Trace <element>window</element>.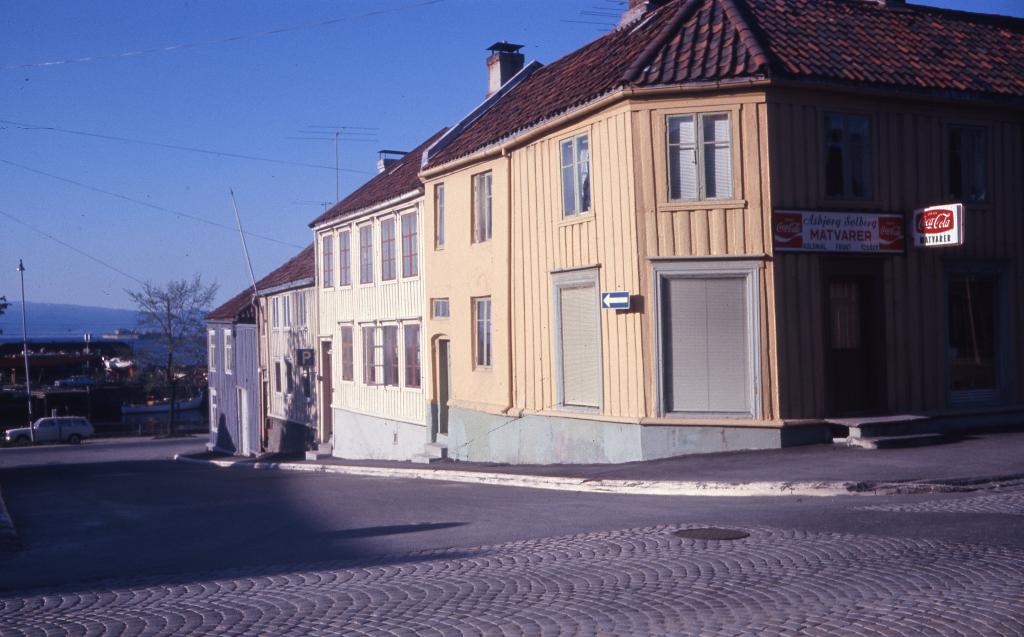
Traced to [360, 223, 371, 286].
